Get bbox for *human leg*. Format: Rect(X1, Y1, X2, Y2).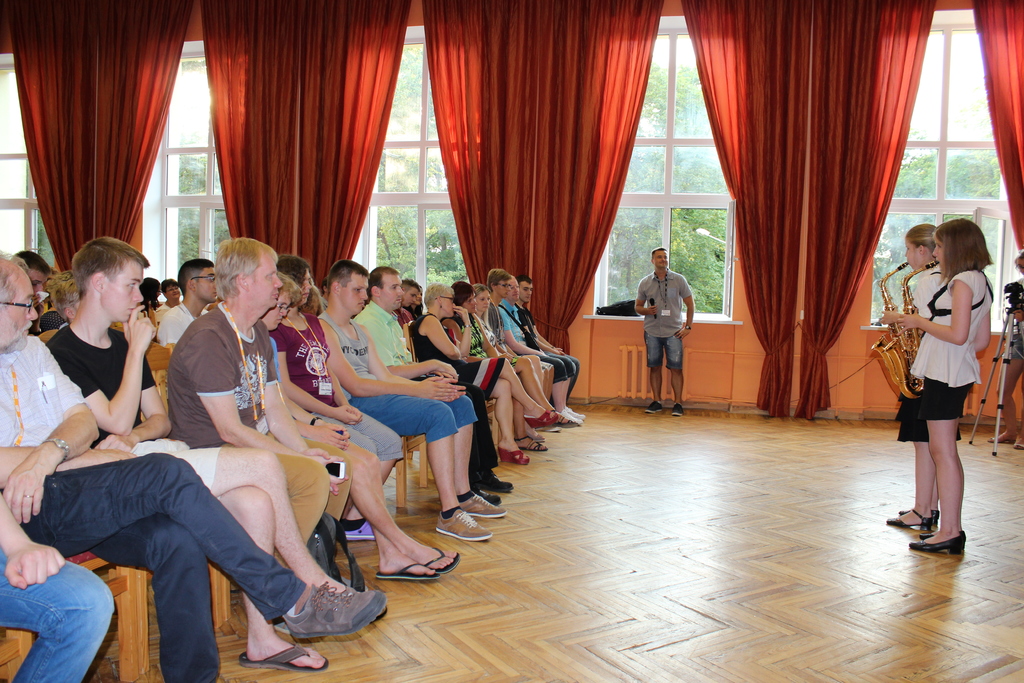
Rect(215, 490, 321, 674).
